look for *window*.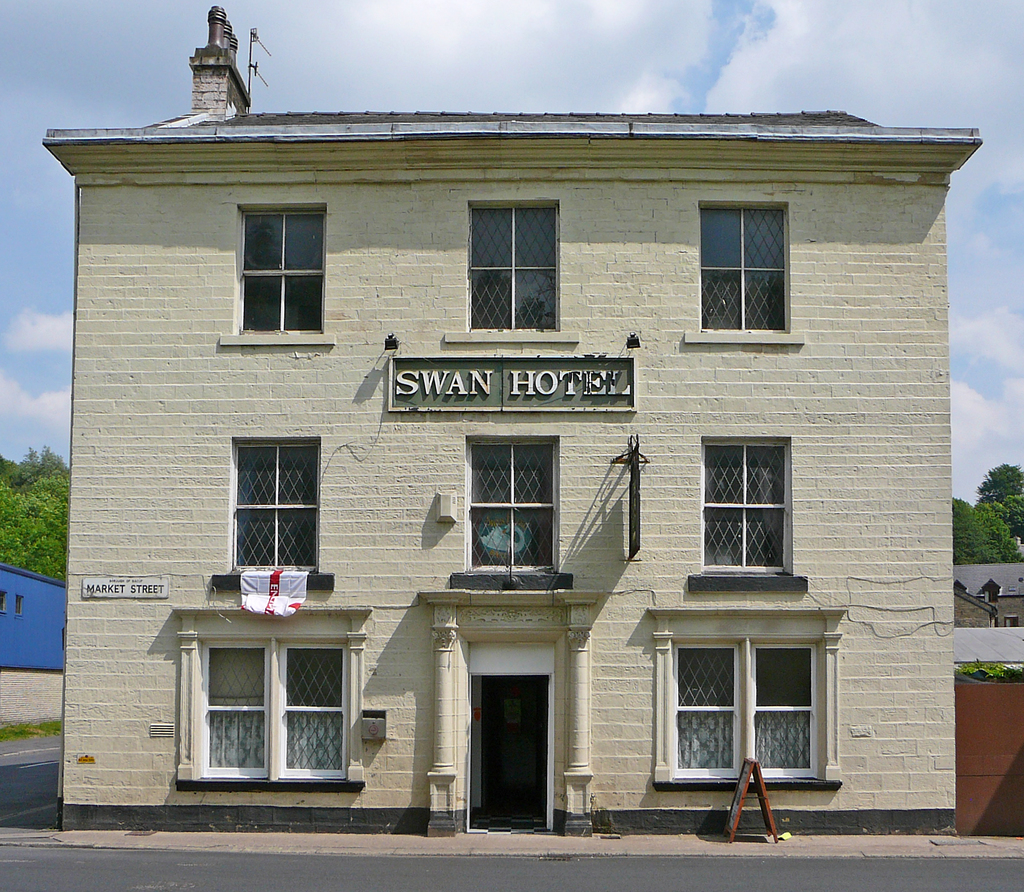
Found: {"left": 232, "top": 436, "right": 322, "bottom": 574}.
